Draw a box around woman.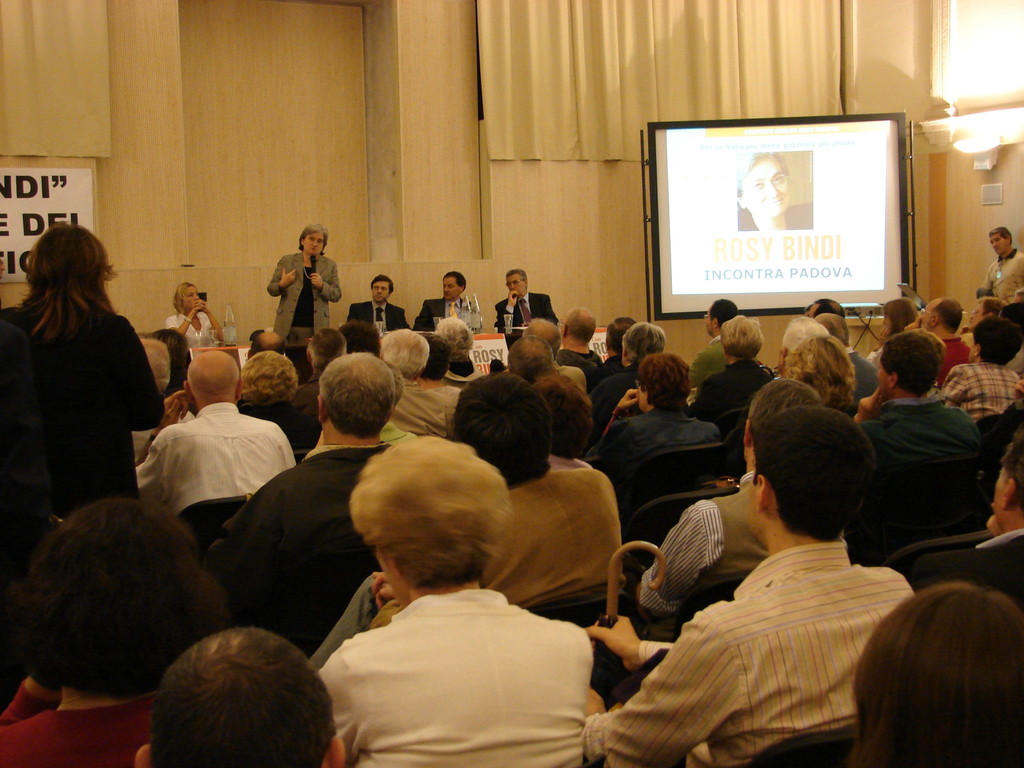
(left=166, top=280, right=230, bottom=349).
